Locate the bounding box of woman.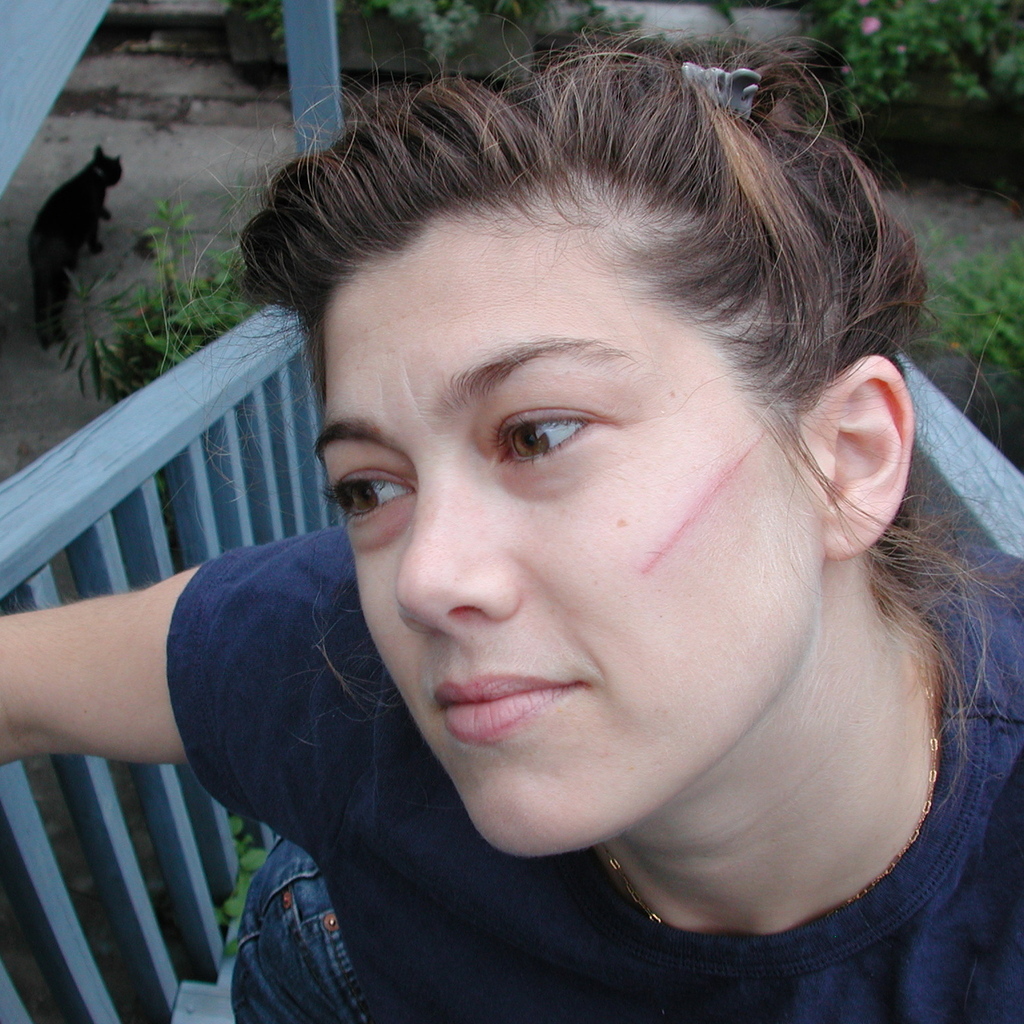
Bounding box: (0,25,1023,1023).
